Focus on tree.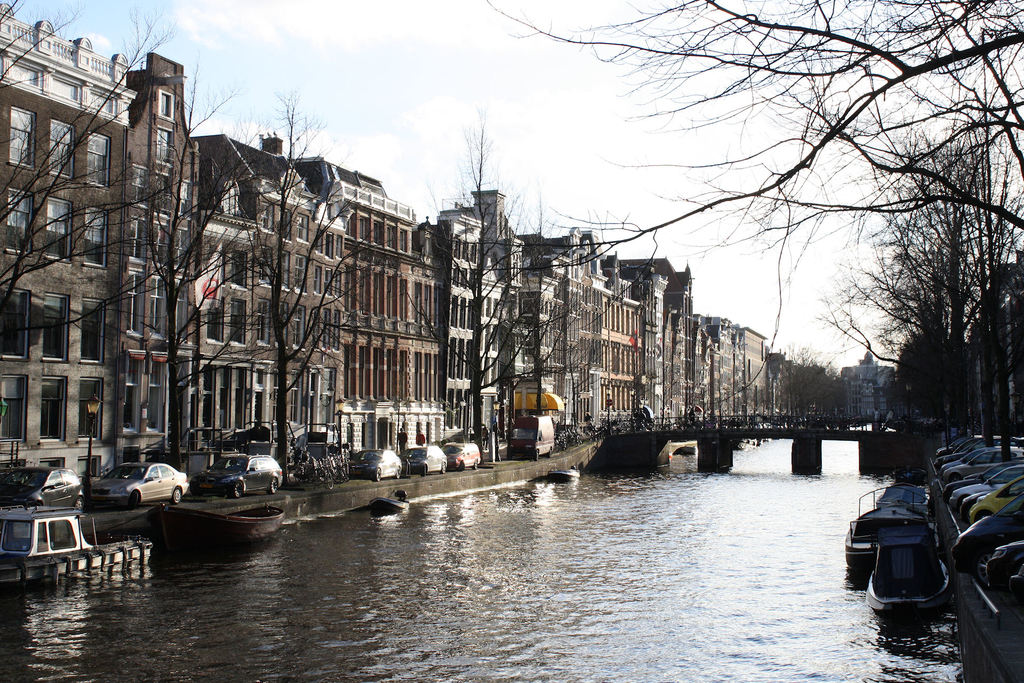
Focused at x1=0 y1=0 x2=412 y2=517.
